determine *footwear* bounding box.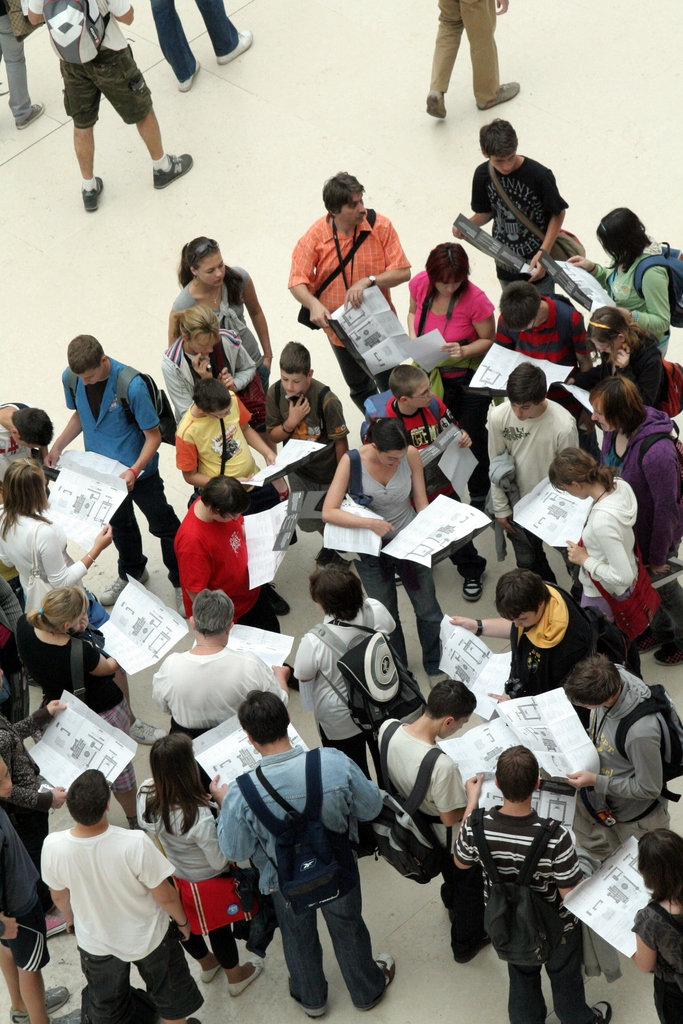
Determined: bbox=[186, 1016, 203, 1023].
